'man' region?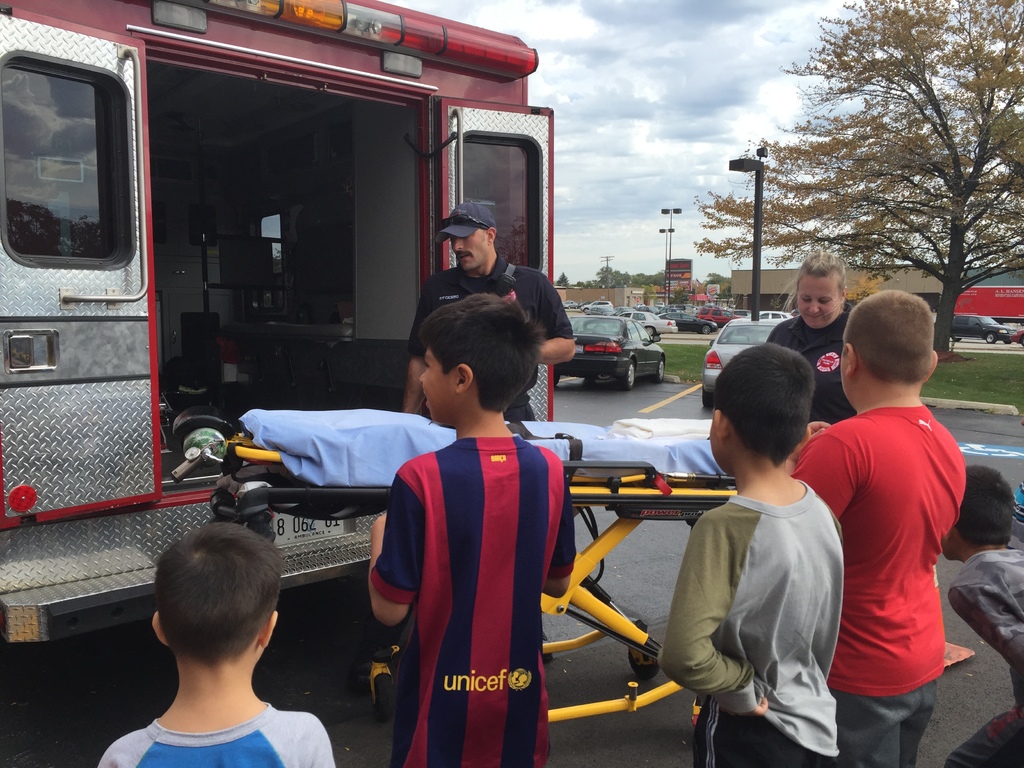
401 193 573 430
